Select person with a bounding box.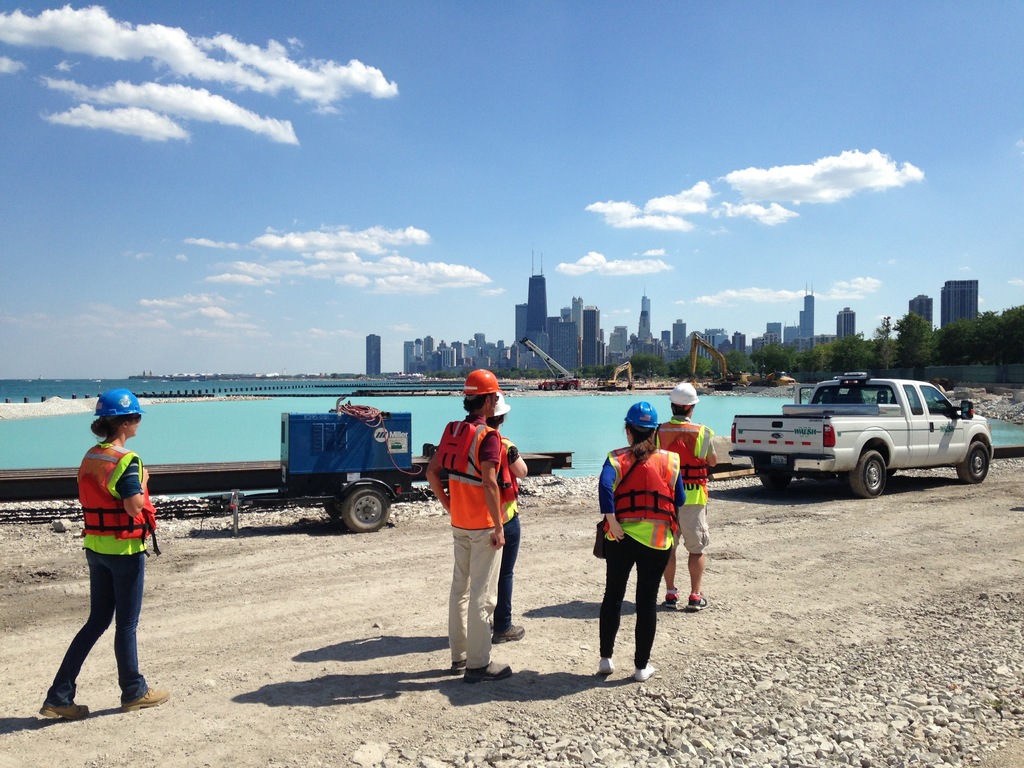
bbox(592, 397, 685, 682).
